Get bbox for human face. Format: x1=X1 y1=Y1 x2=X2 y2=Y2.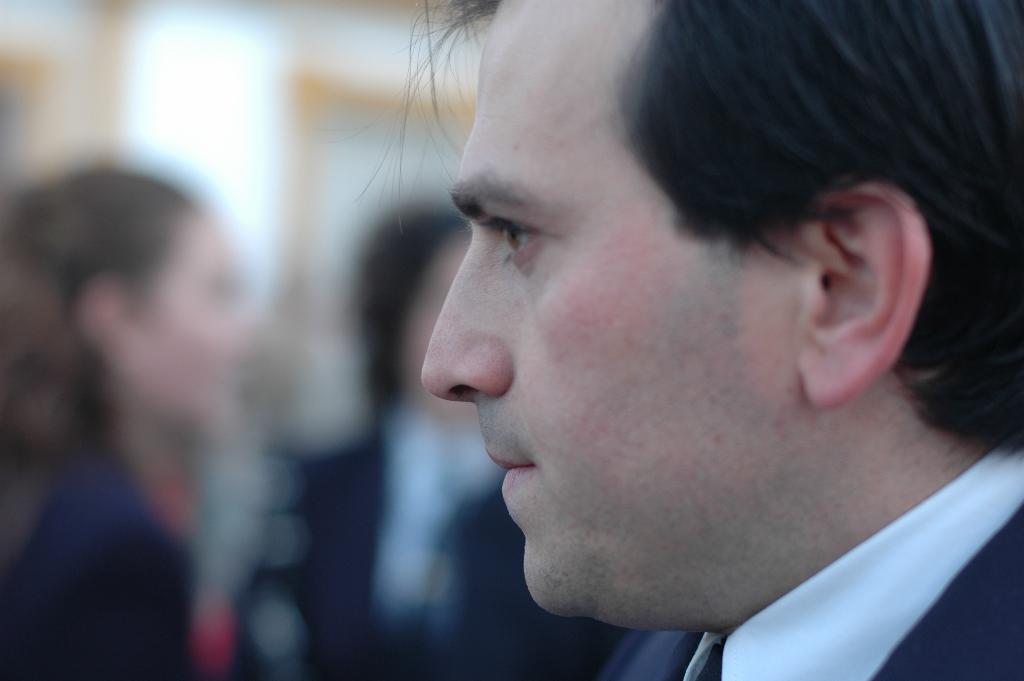
x1=422 y1=0 x2=724 y2=613.
